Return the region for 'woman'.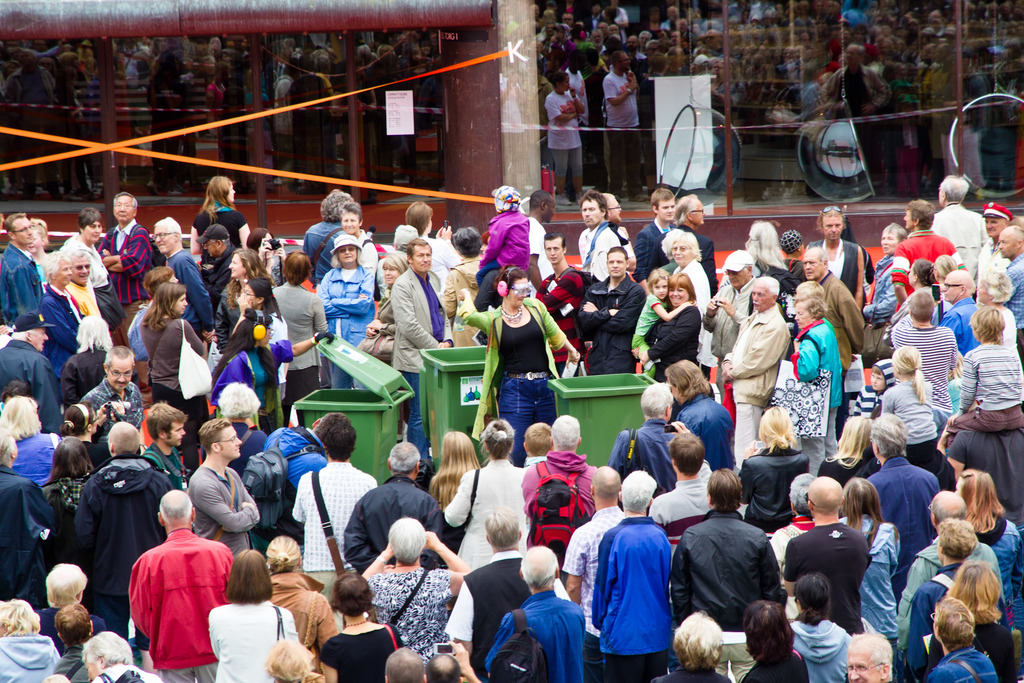
<box>477,256,570,447</box>.
